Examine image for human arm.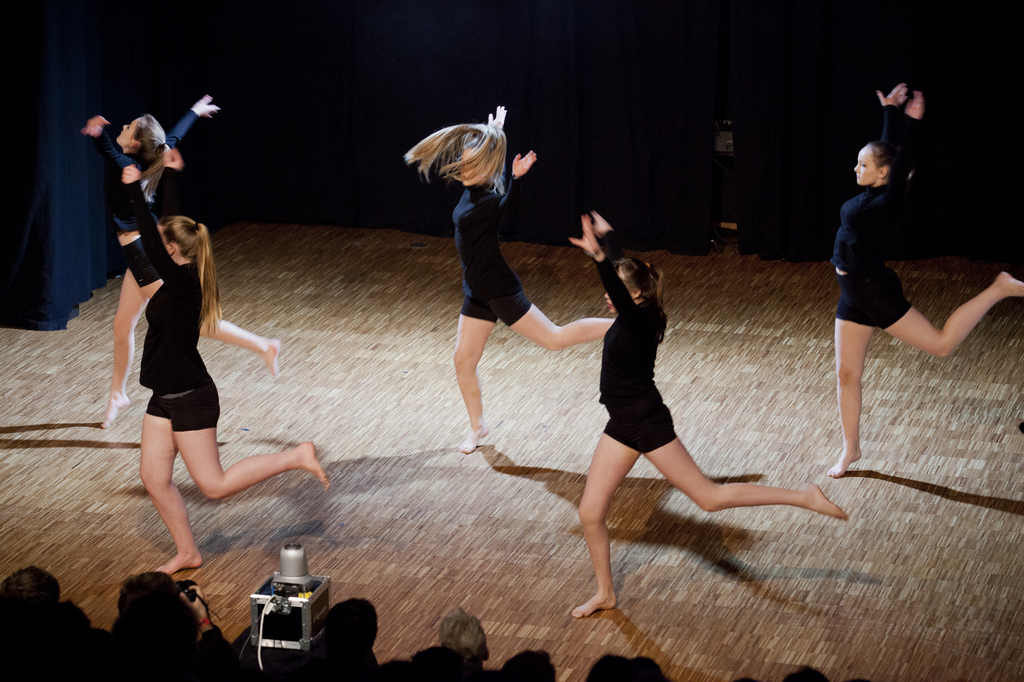
Examination result: bbox=(594, 204, 627, 268).
